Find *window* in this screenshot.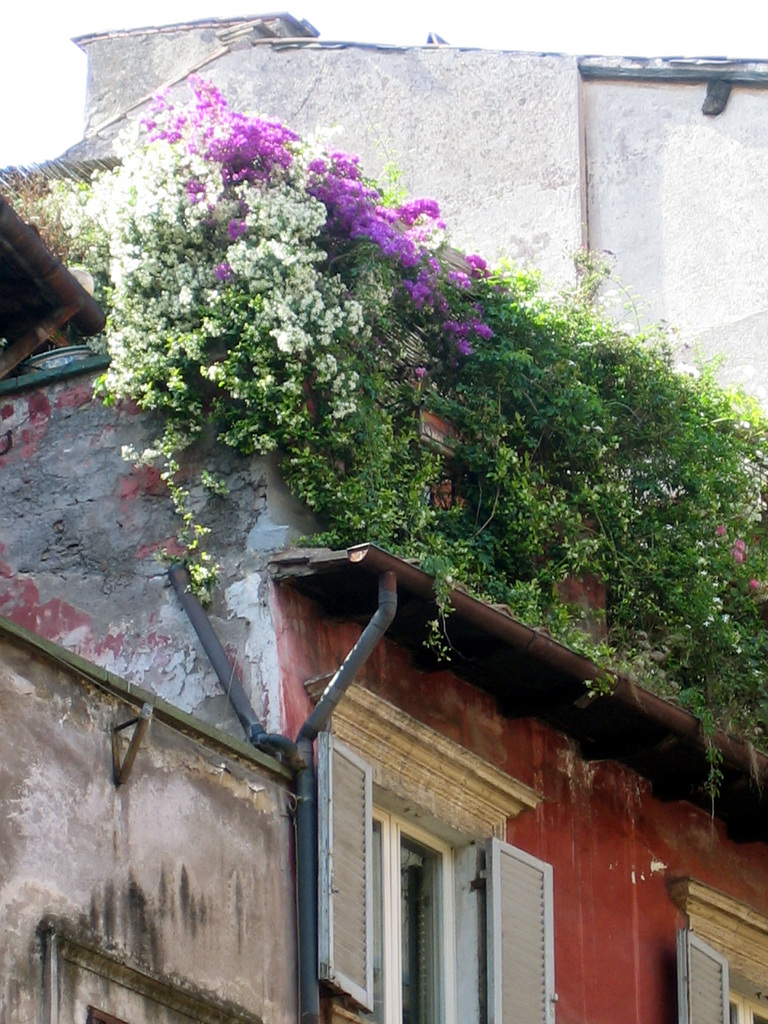
The bounding box for *window* is select_region(675, 937, 767, 1023).
